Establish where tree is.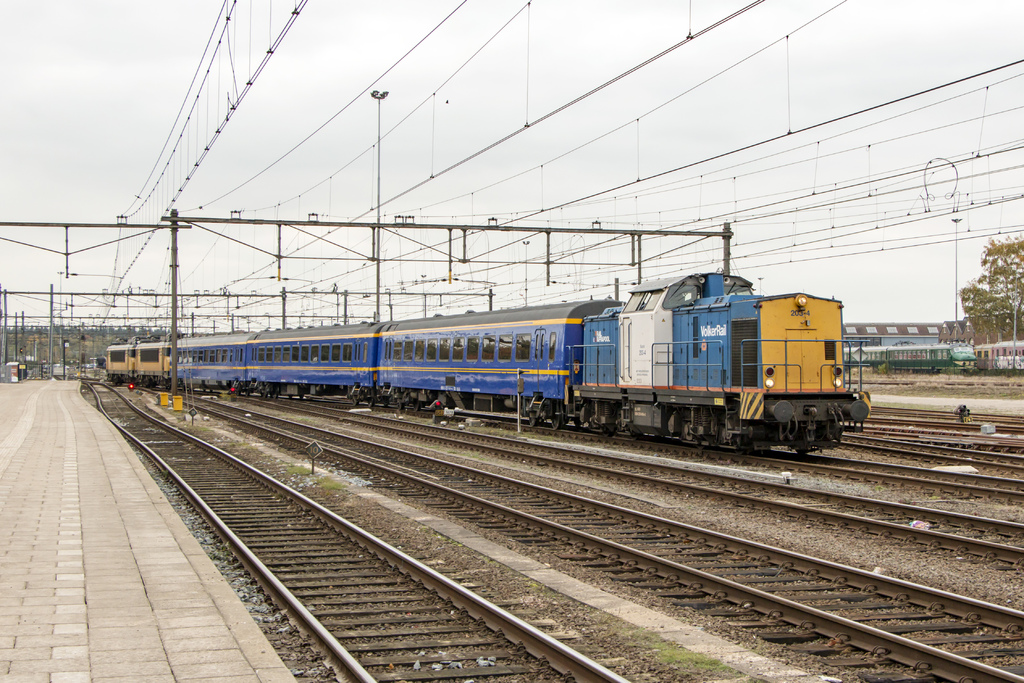
Established at [960,238,1023,344].
